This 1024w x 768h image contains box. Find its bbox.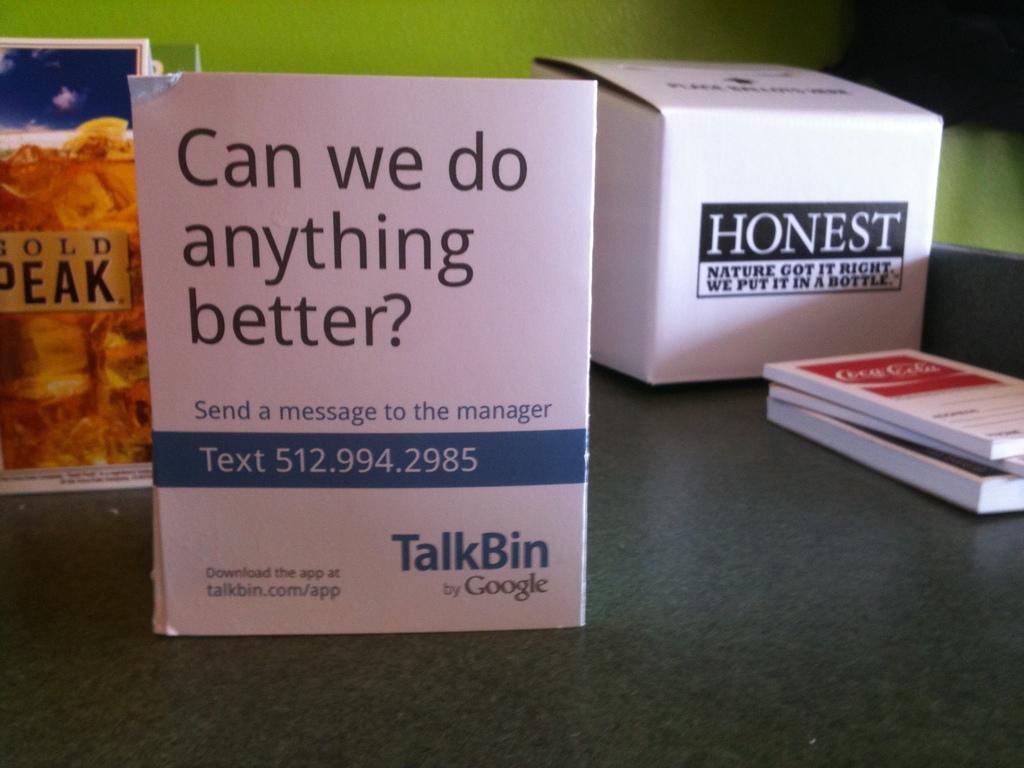
(771, 387, 1023, 476).
